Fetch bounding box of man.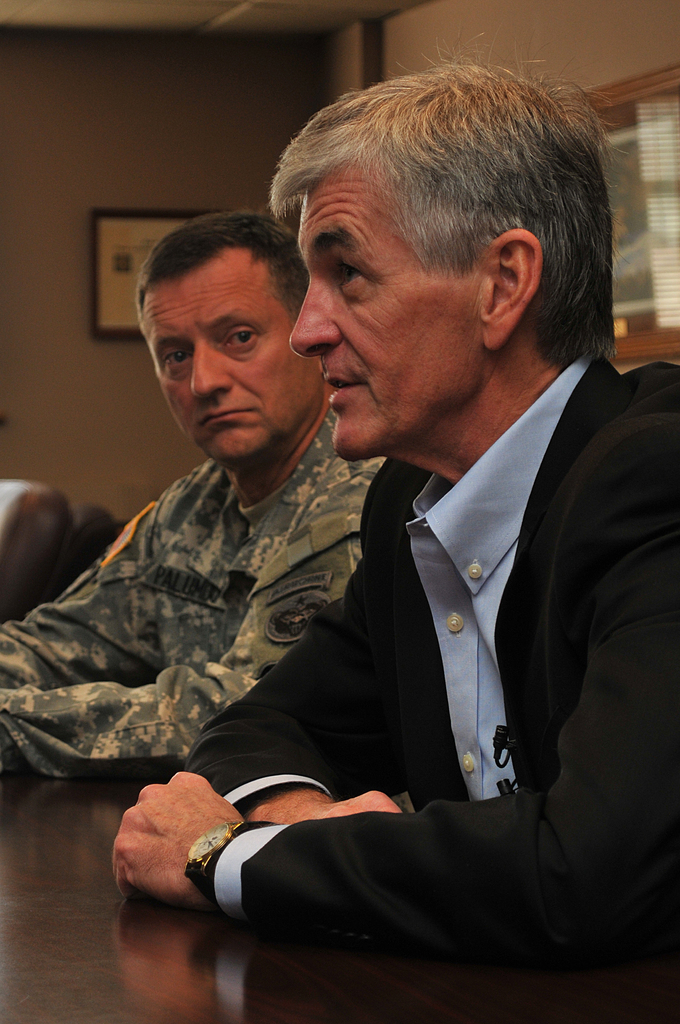
Bbox: BBox(175, 54, 679, 987).
